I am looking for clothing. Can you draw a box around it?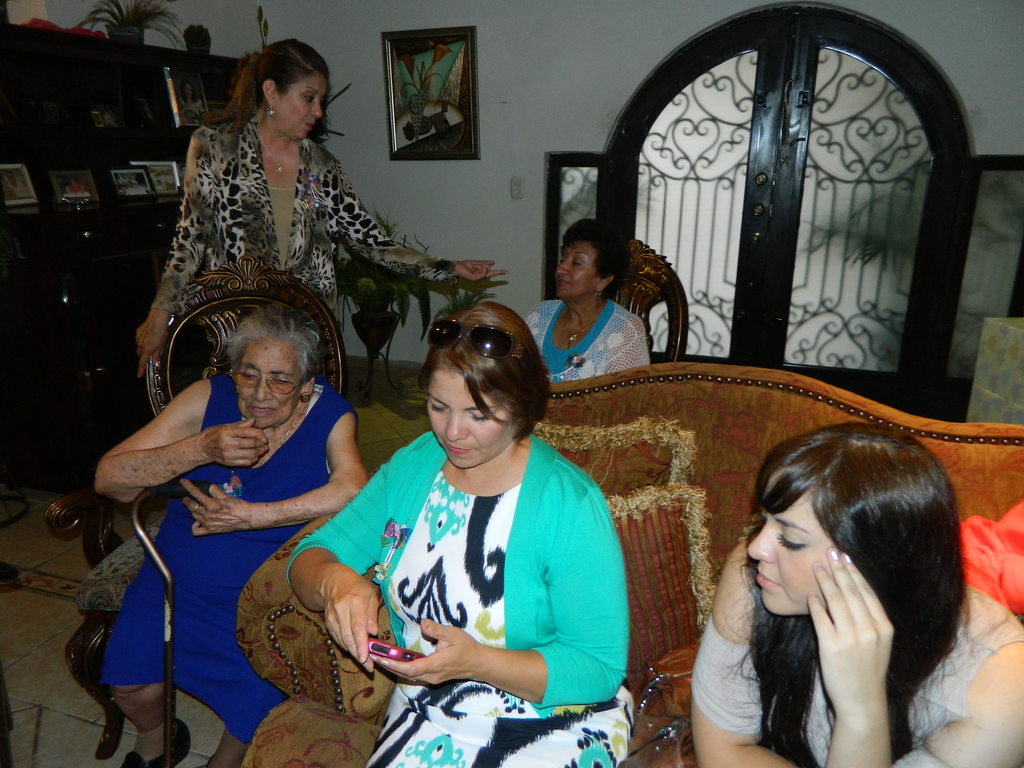
Sure, the bounding box is 689, 573, 1023, 767.
